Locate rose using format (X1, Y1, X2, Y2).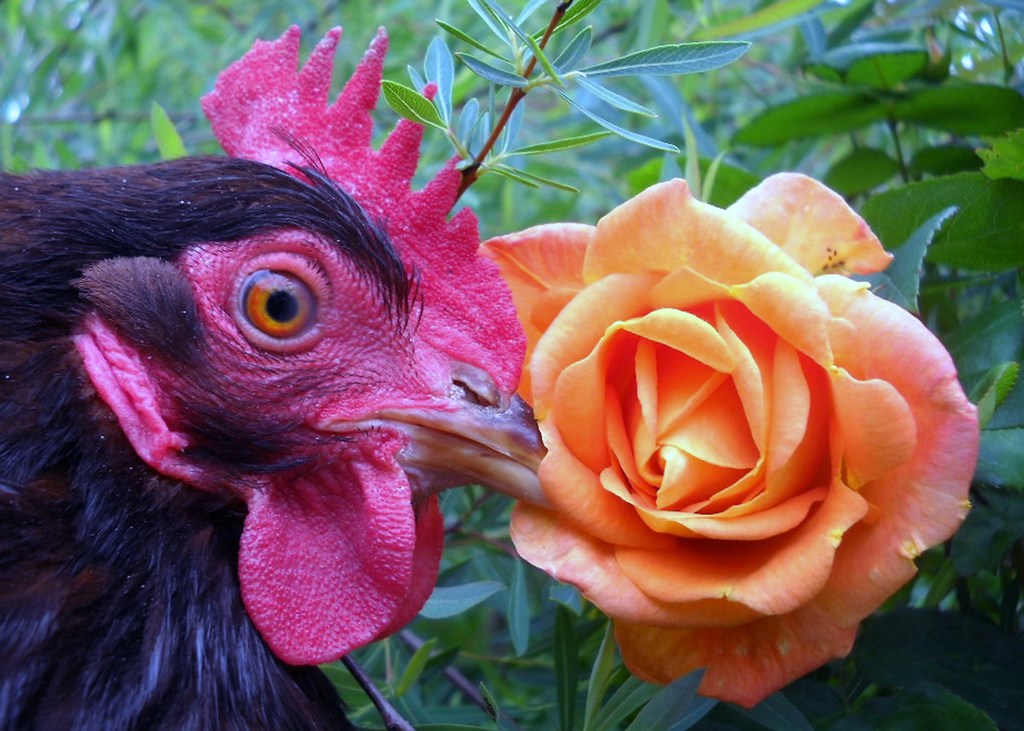
(470, 170, 984, 713).
